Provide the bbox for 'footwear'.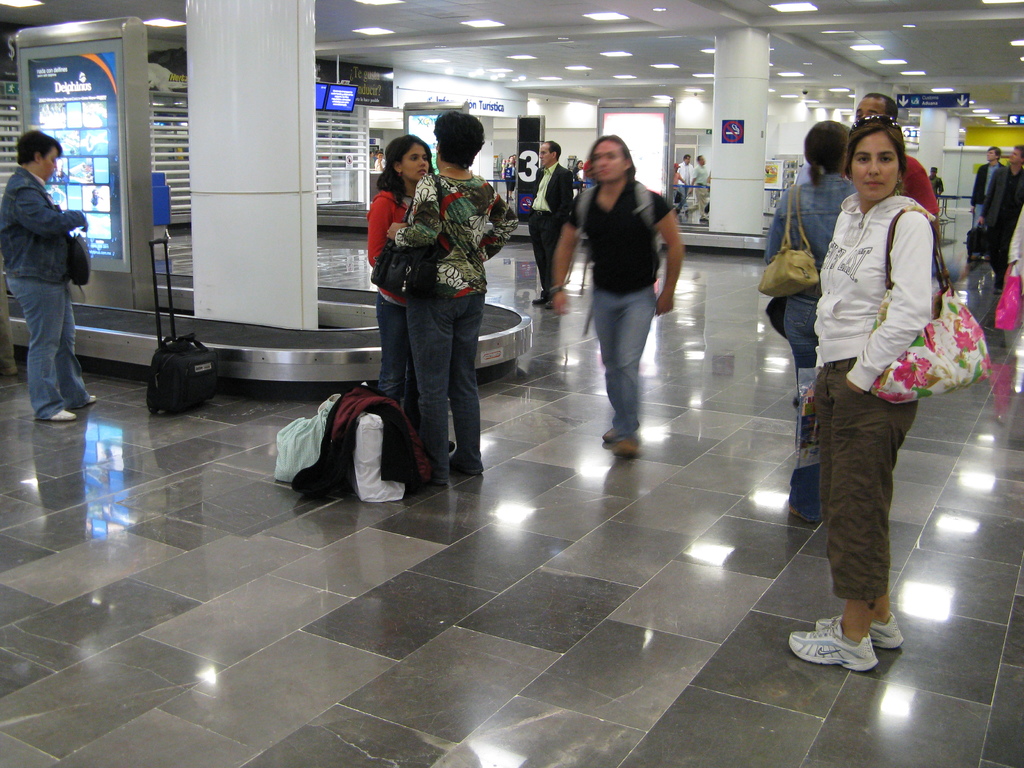
(787, 620, 883, 675).
